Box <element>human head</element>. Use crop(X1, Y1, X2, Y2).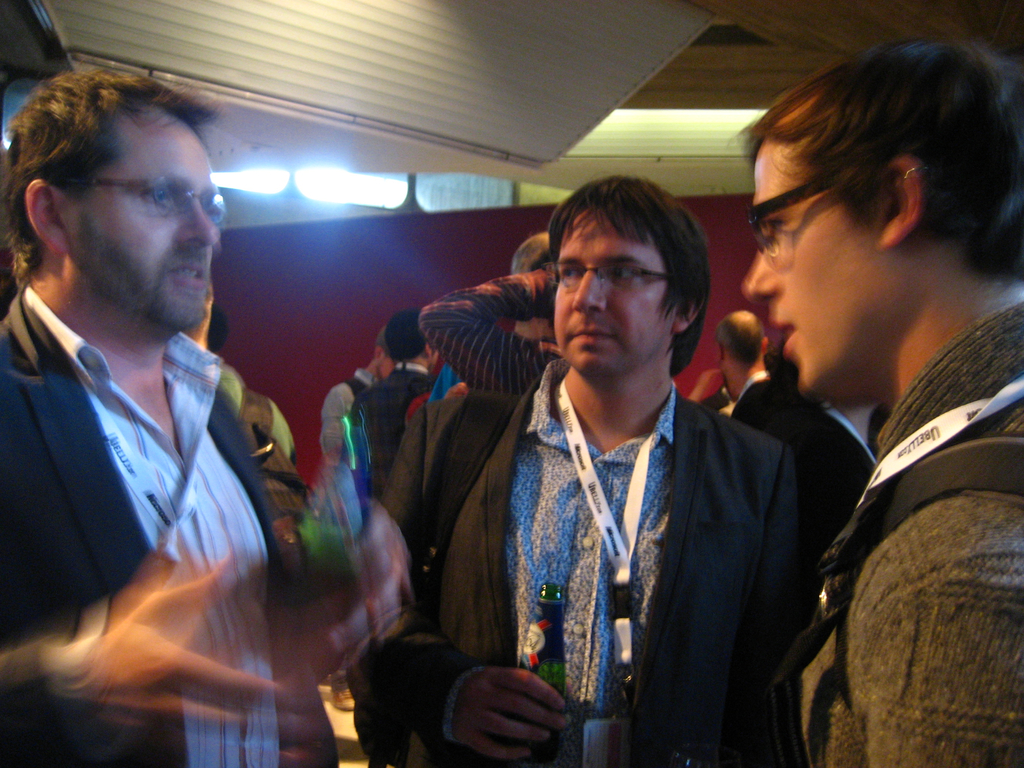
crop(543, 176, 716, 383).
